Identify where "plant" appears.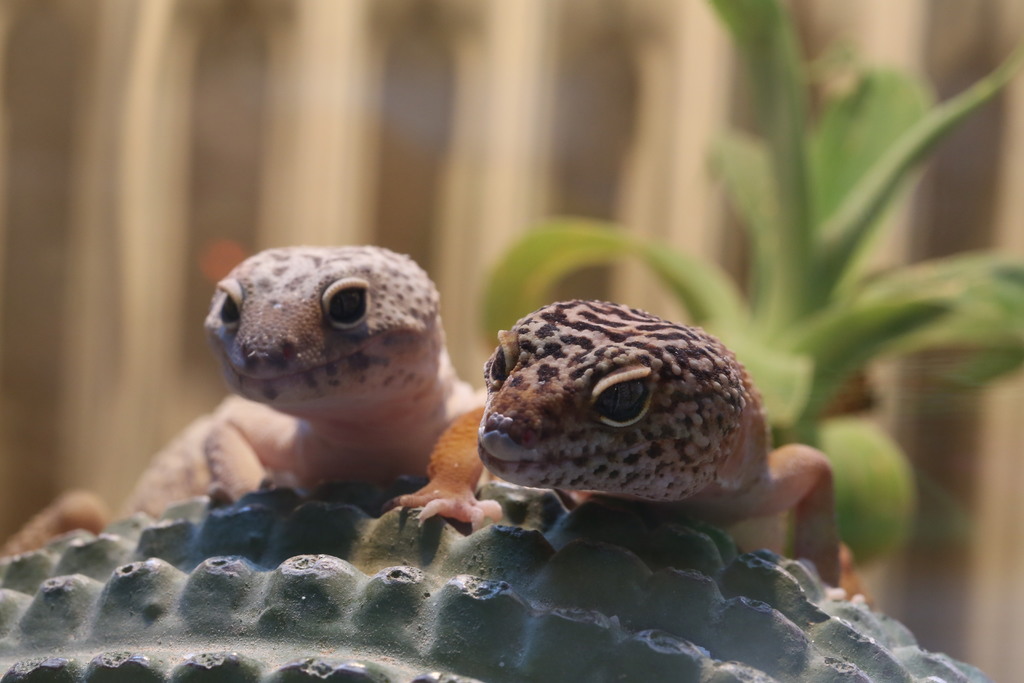
Appears at (484,0,1023,575).
